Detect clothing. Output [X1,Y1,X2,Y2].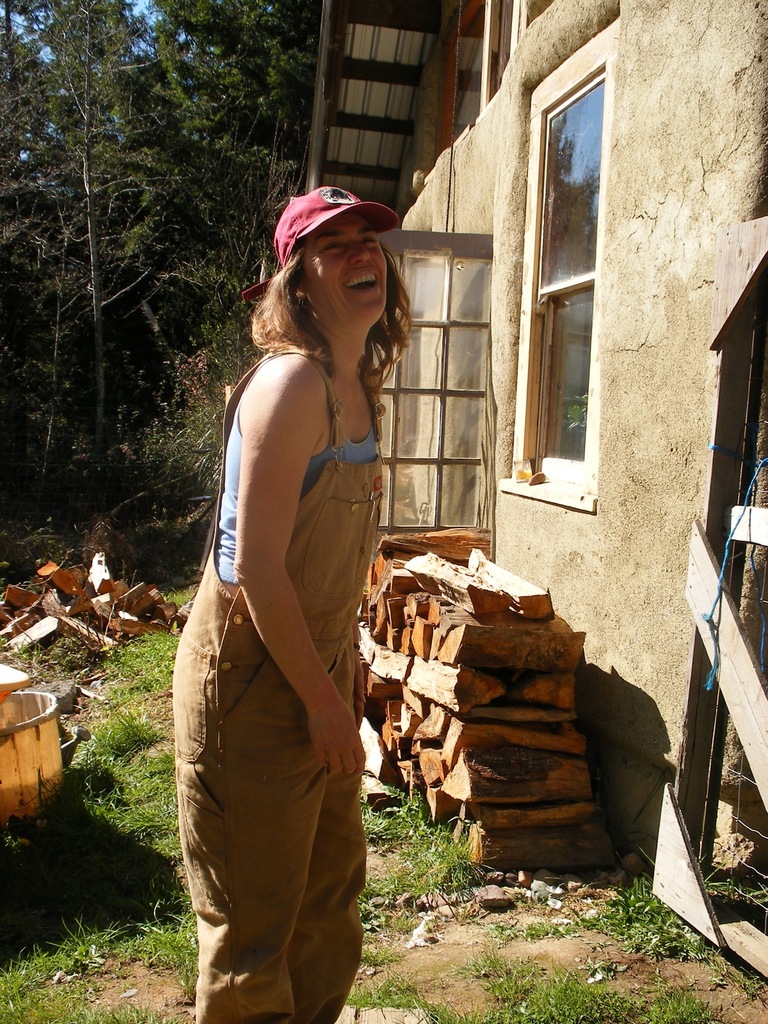
[264,183,411,265].
